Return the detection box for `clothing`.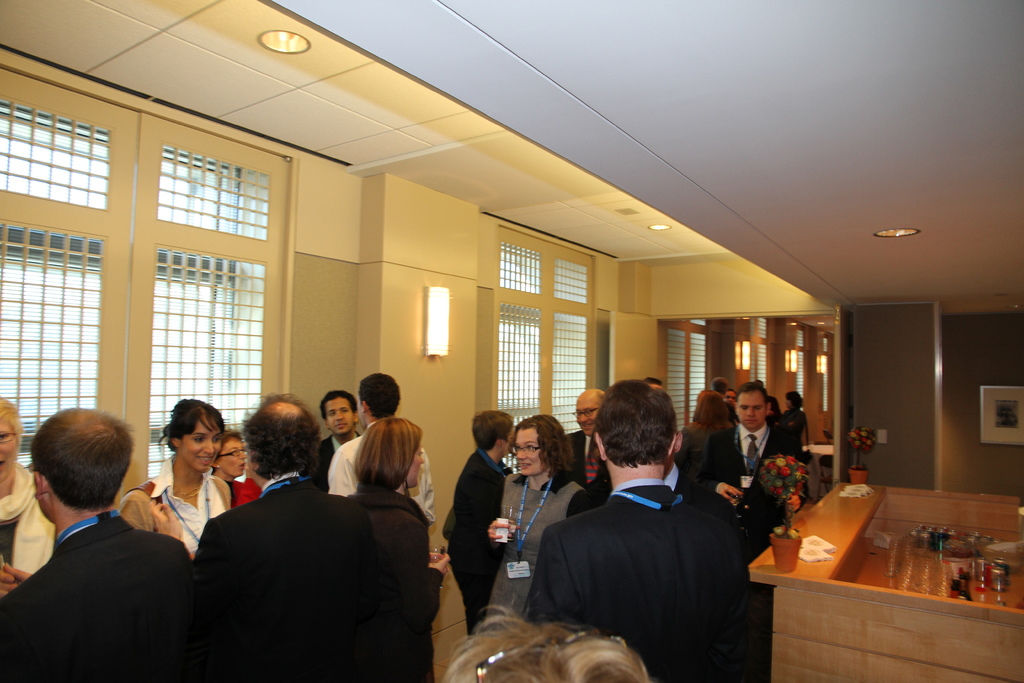
<bbox>441, 449, 517, 633</bbox>.
